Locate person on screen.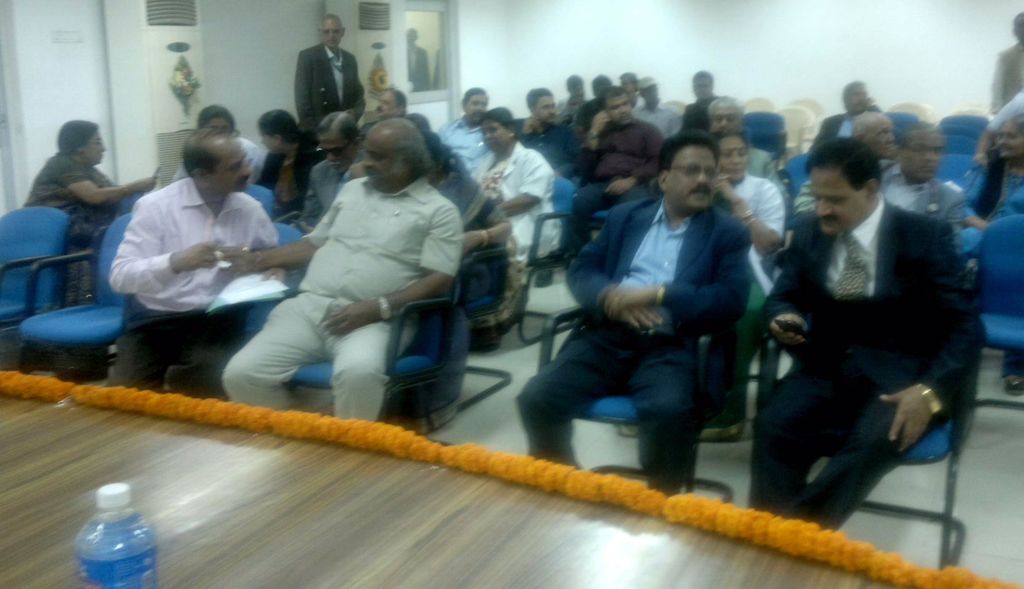
On screen at select_region(756, 136, 989, 541).
